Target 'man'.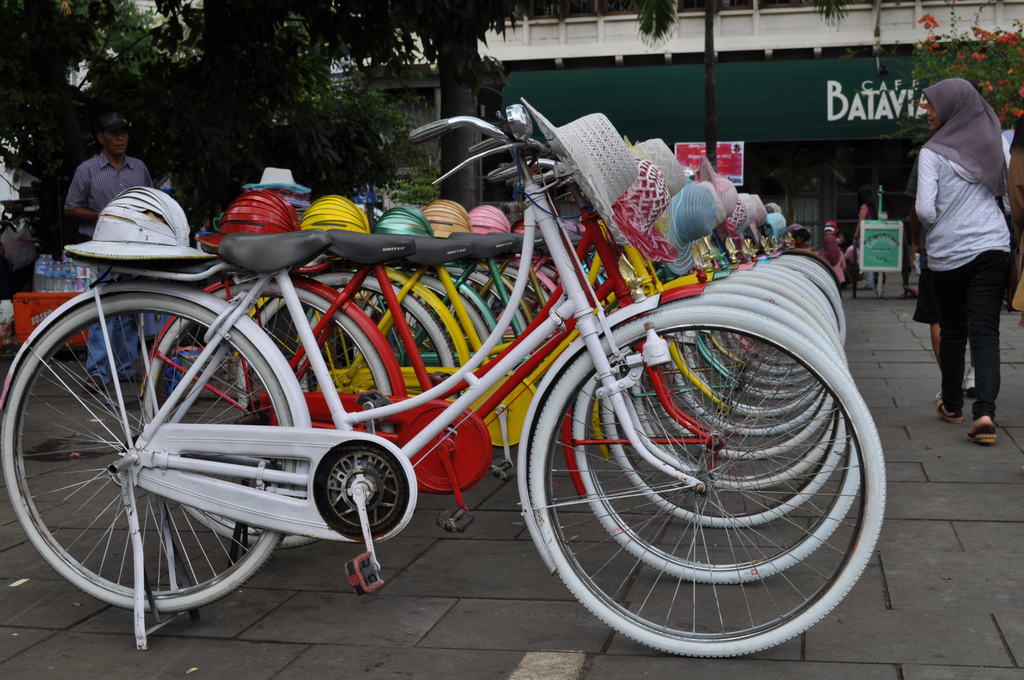
Target region: (x1=49, y1=117, x2=150, y2=399).
